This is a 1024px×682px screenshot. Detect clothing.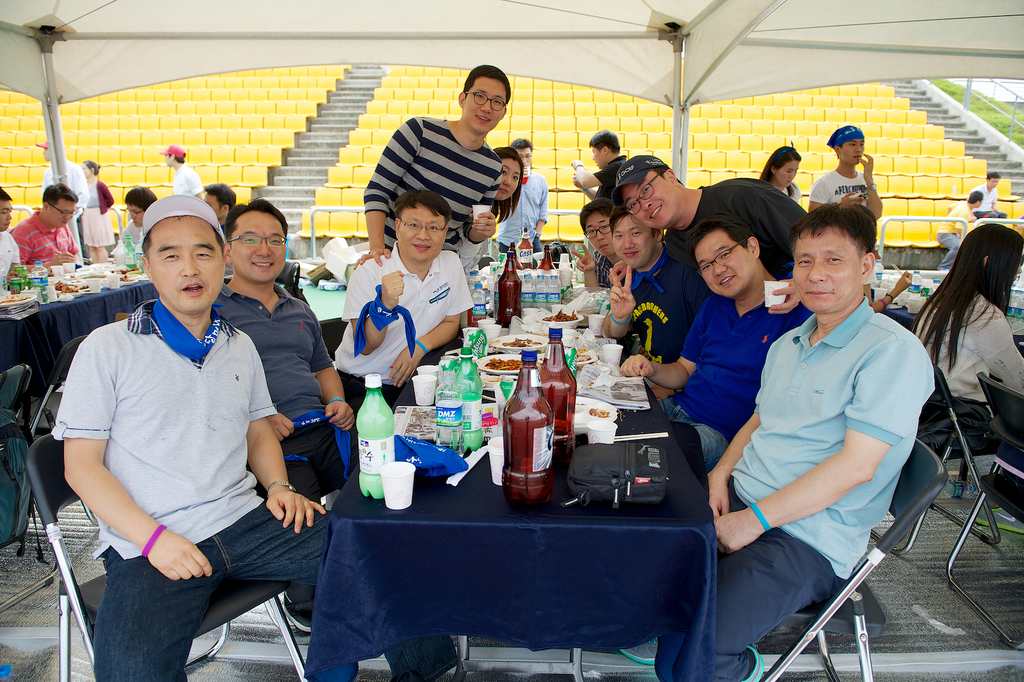
bbox=[689, 303, 932, 681].
